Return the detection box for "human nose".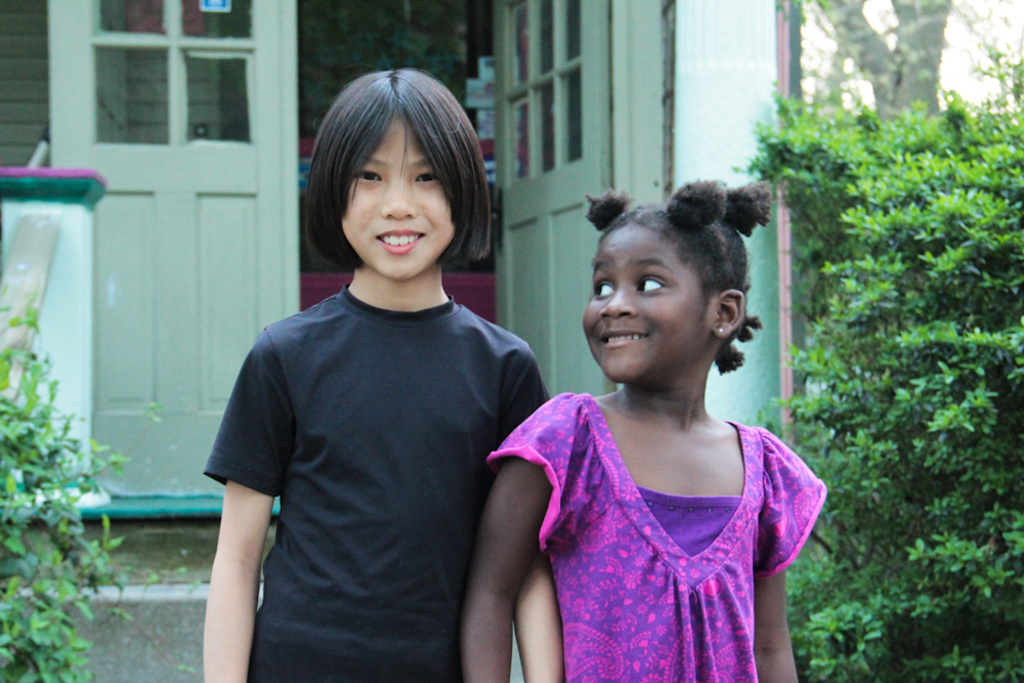
detection(597, 283, 640, 321).
